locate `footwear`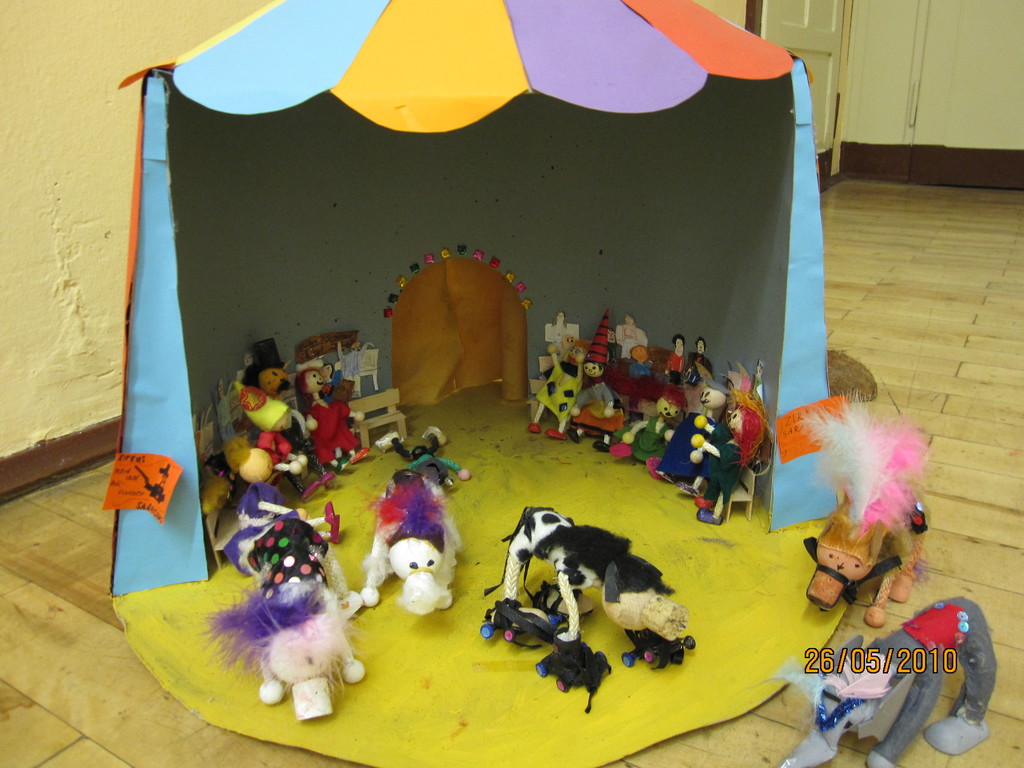
303:481:320:506
